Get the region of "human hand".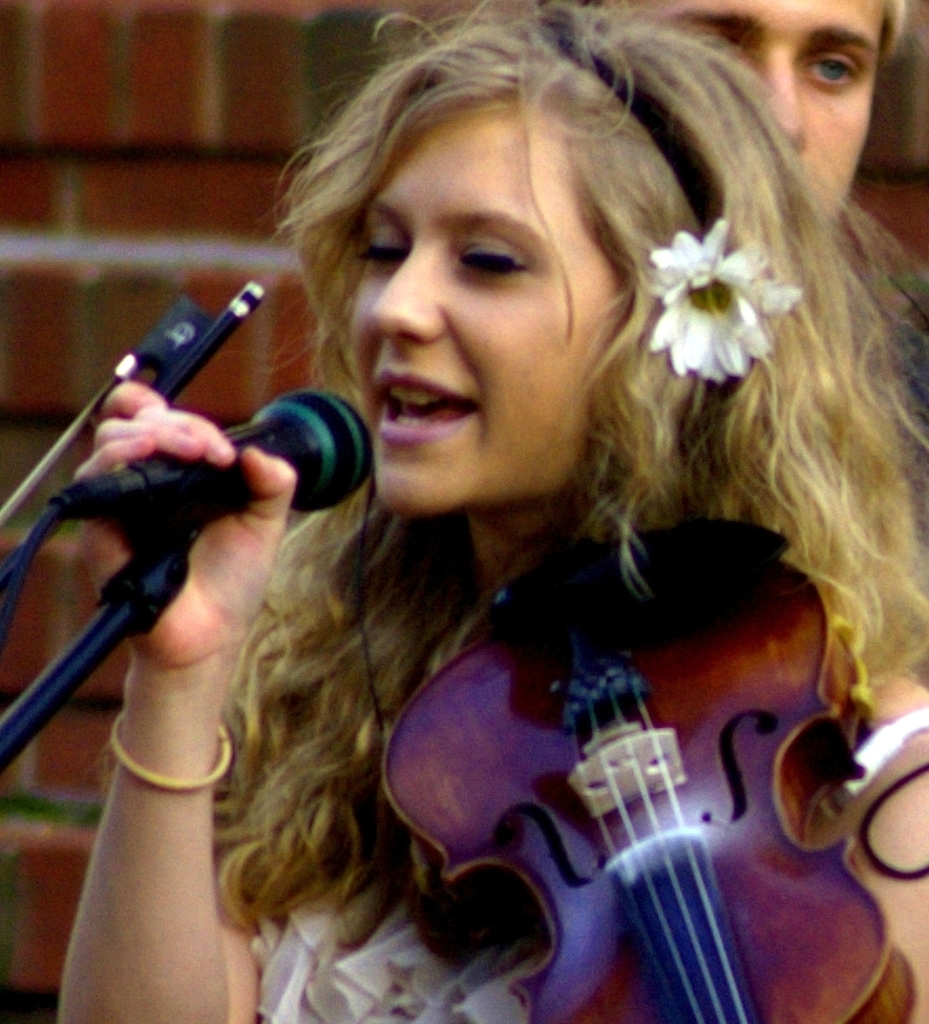
65,403,299,676.
